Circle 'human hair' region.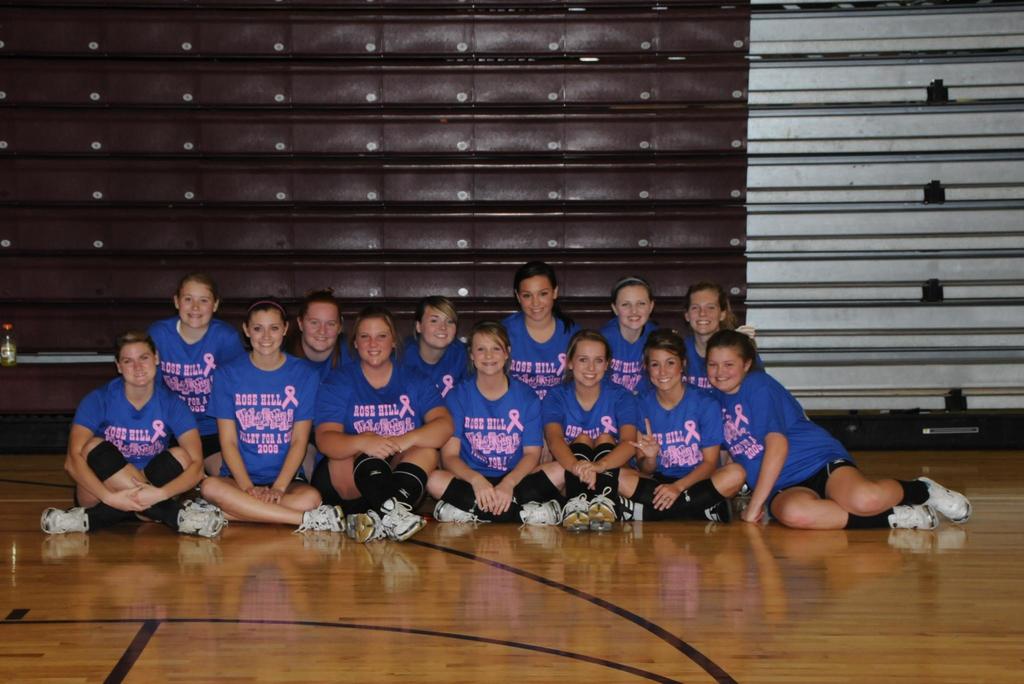
Region: 464,320,510,366.
